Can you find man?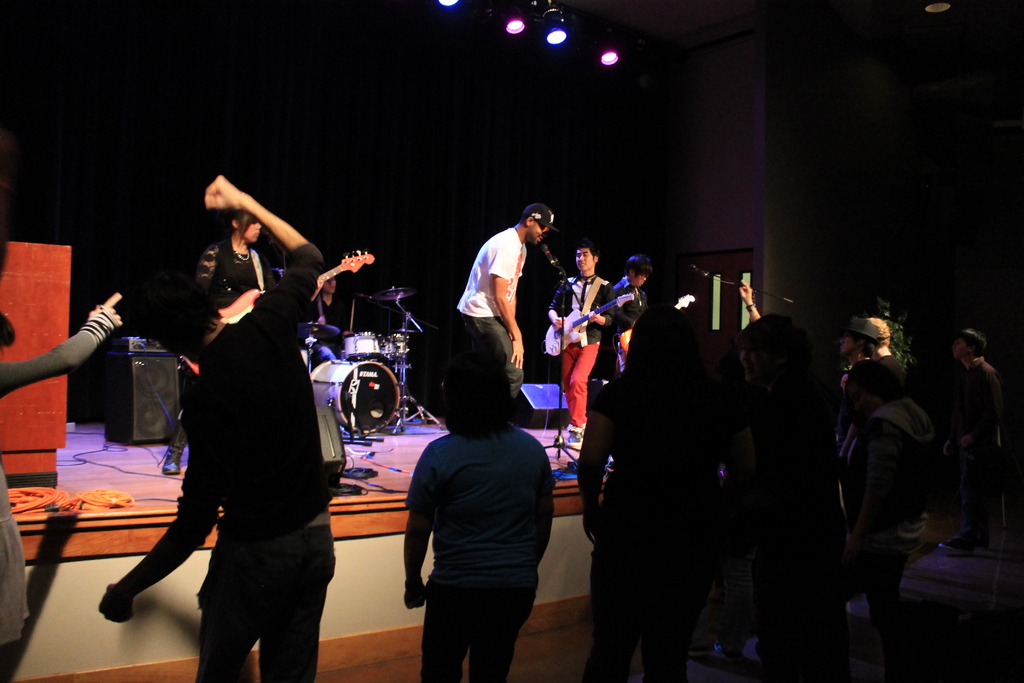
Yes, bounding box: detection(458, 205, 559, 407).
